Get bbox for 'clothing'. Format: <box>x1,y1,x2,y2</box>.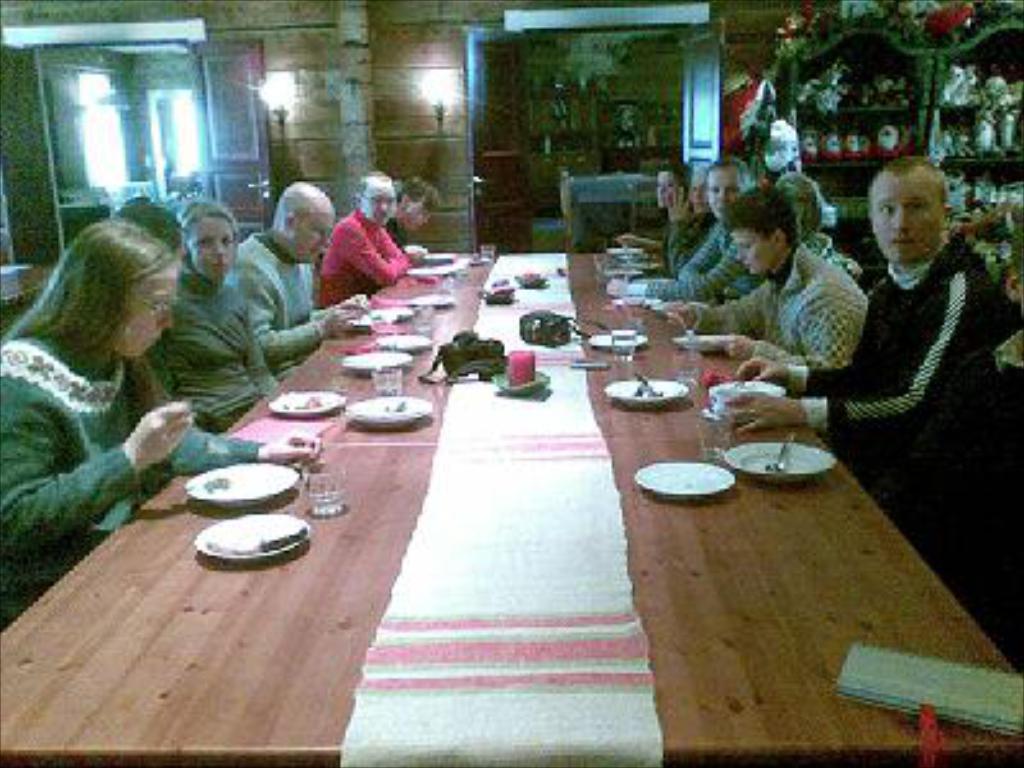
<box>686,241,860,353</box>.
